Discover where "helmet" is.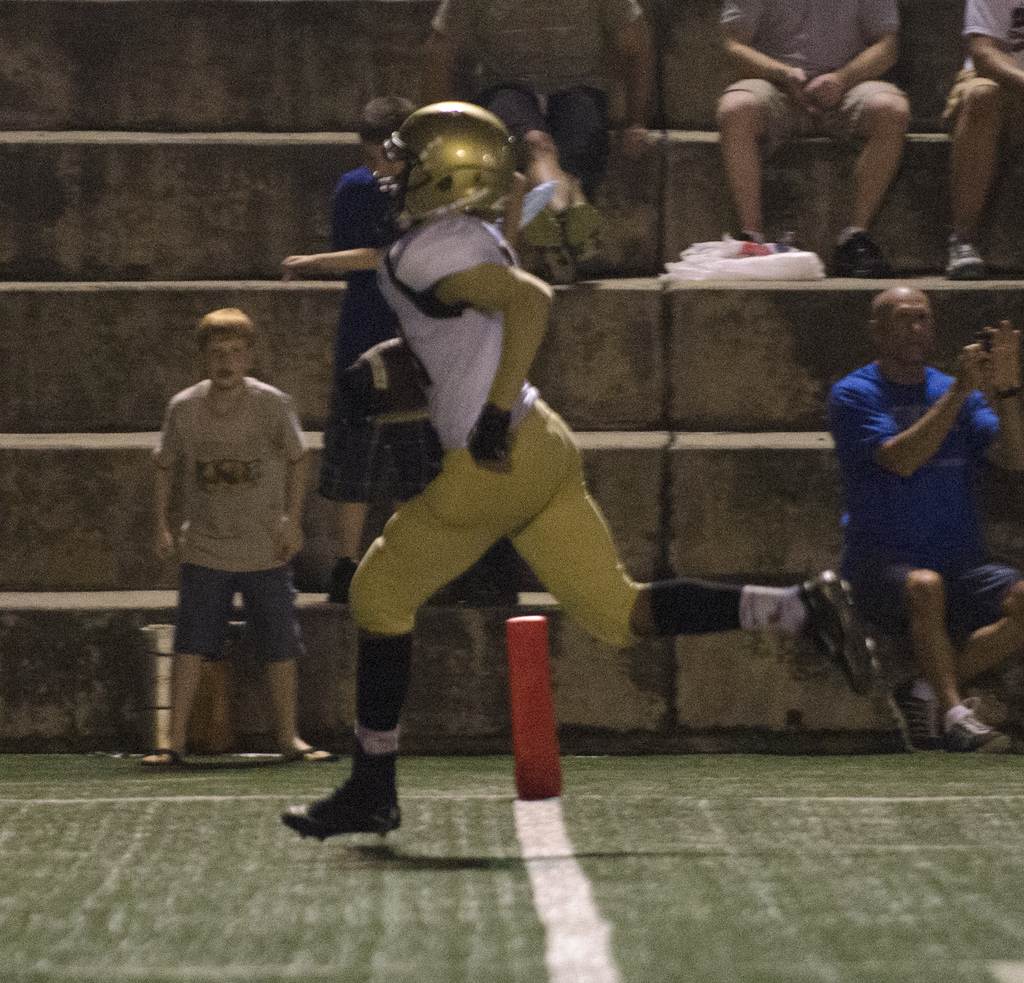
Discovered at 373:105:517:218.
